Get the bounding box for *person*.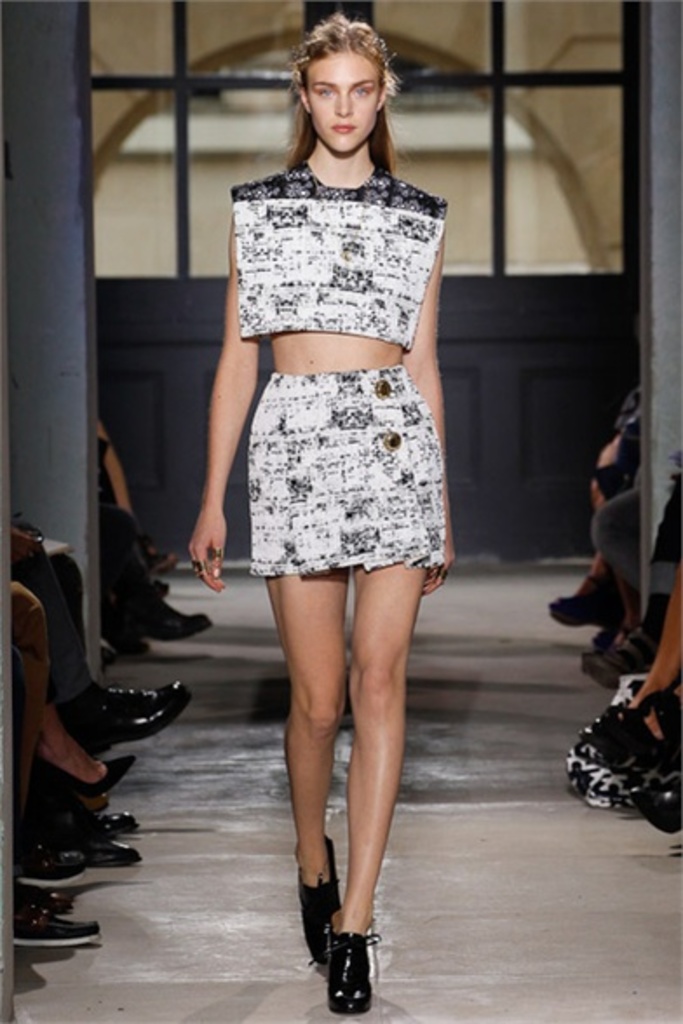
select_region(190, 9, 463, 1008).
